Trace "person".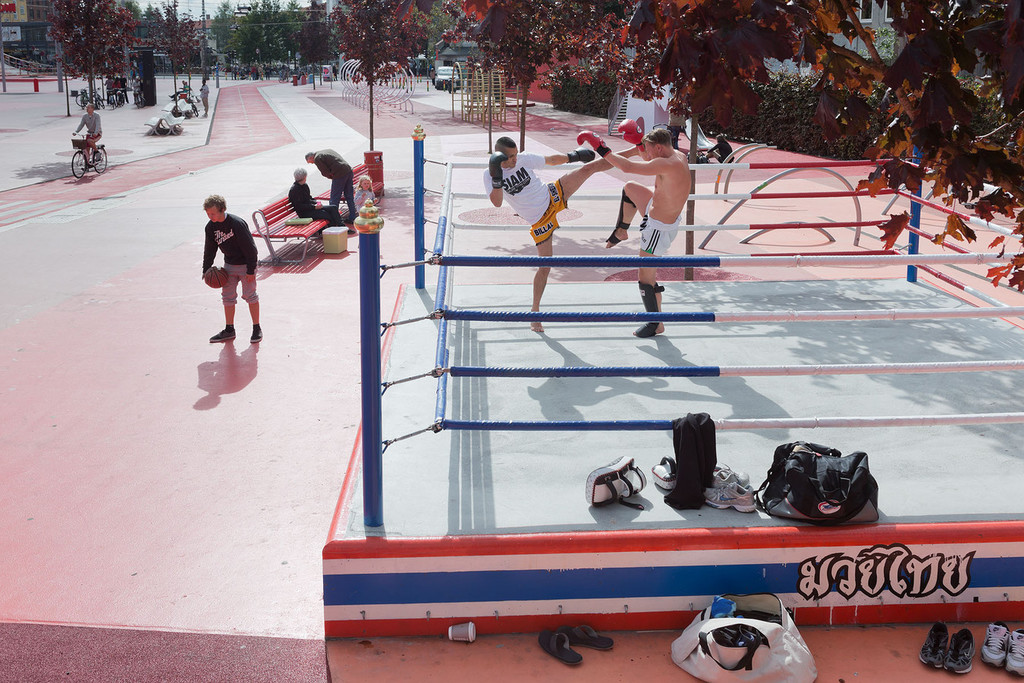
Traced to <box>76,100,102,172</box>.
